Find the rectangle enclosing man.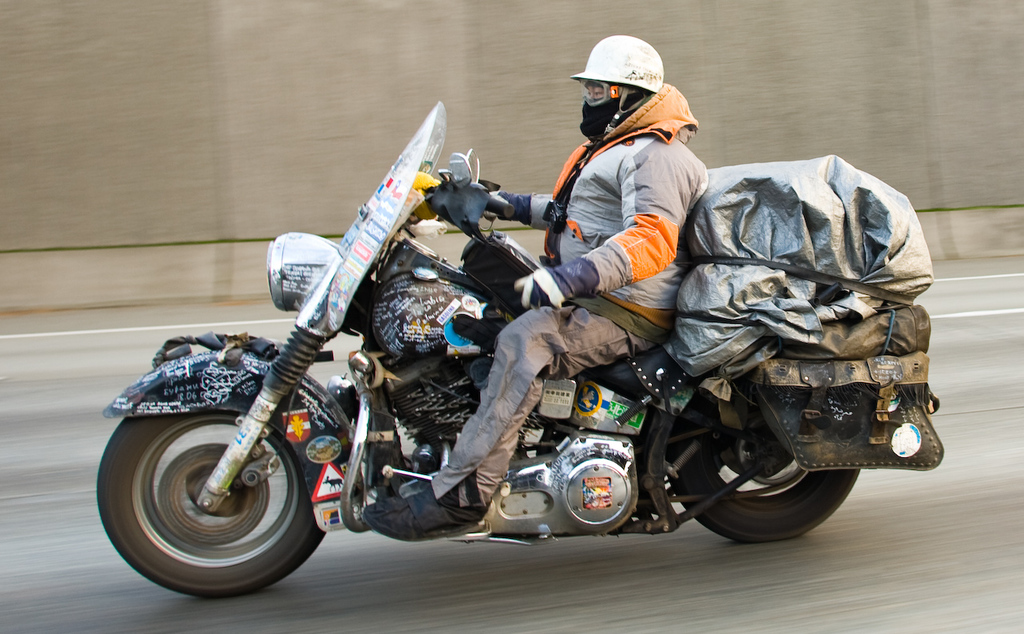
364,28,706,540.
